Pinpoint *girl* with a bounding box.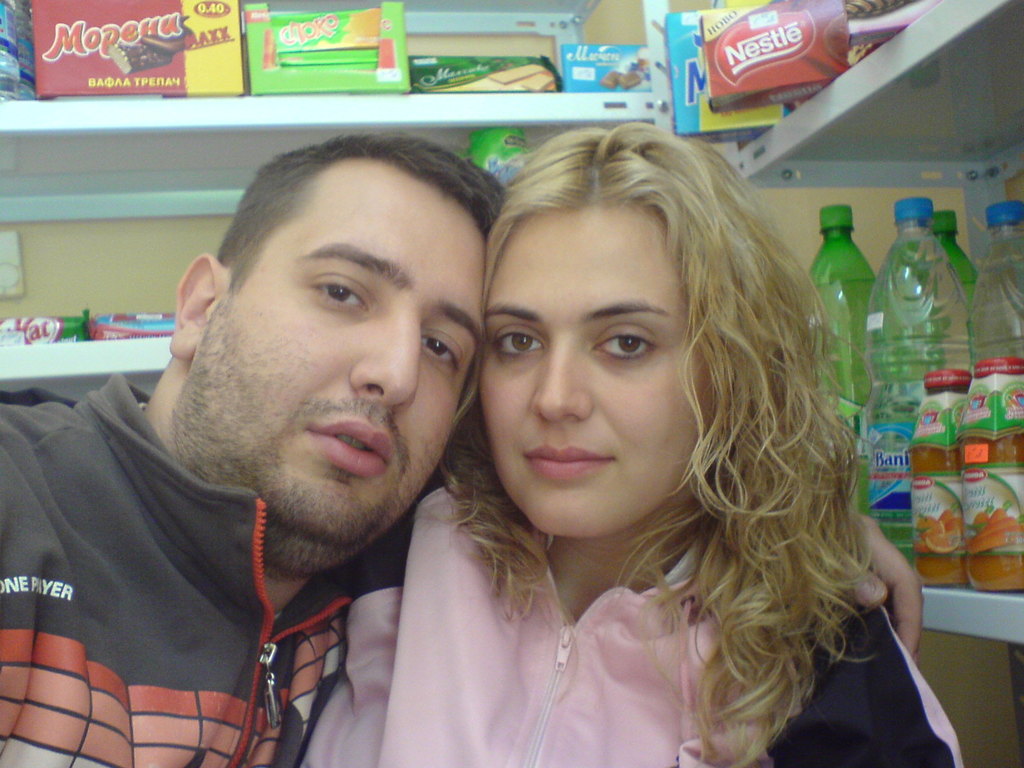
(256, 131, 854, 760).
